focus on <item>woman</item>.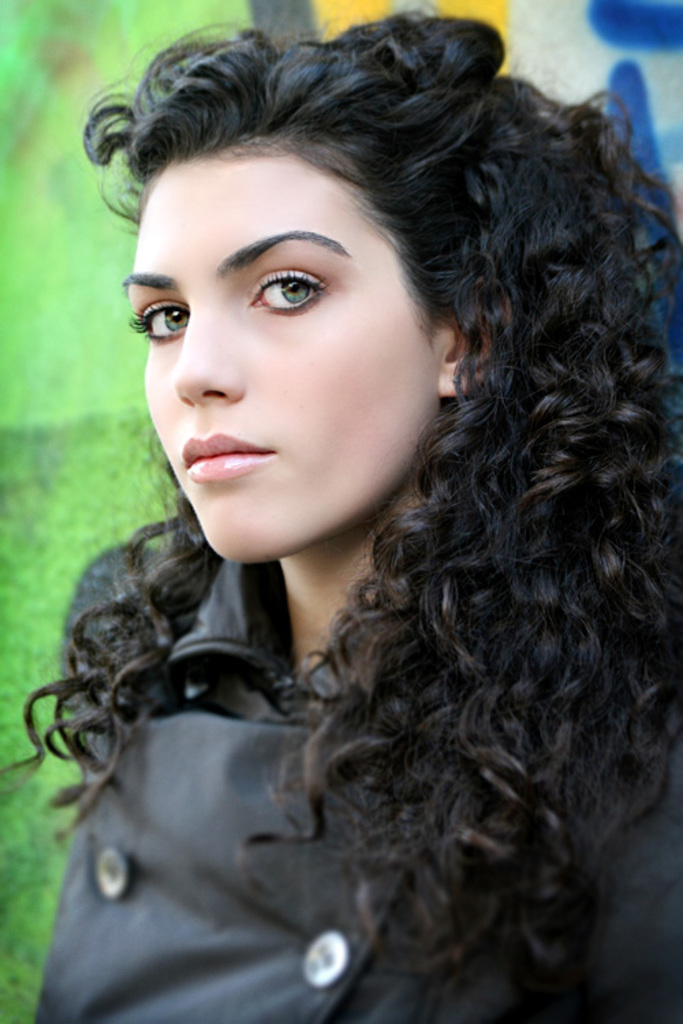
Focused at bbox=(27, 67, 676, 984).
